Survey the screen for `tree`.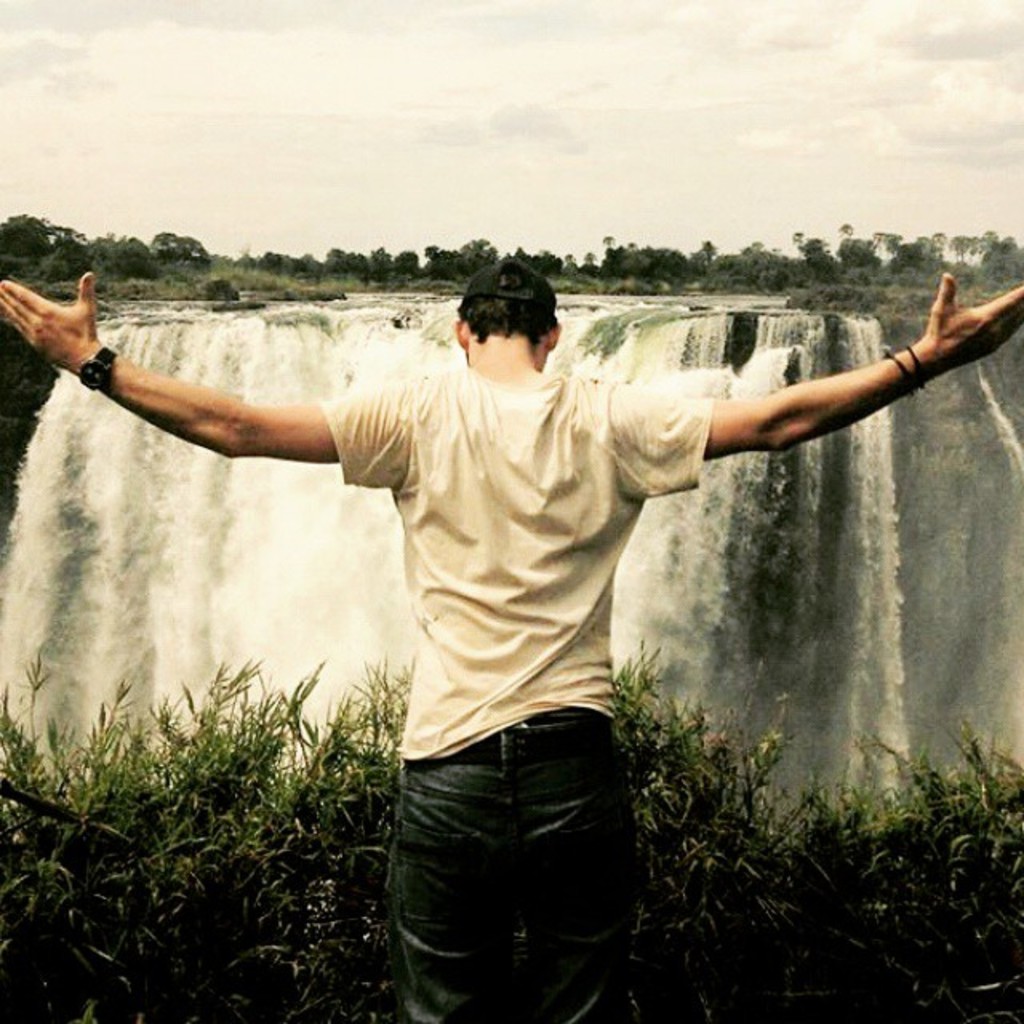
Survey found: 418,230,536,282.
